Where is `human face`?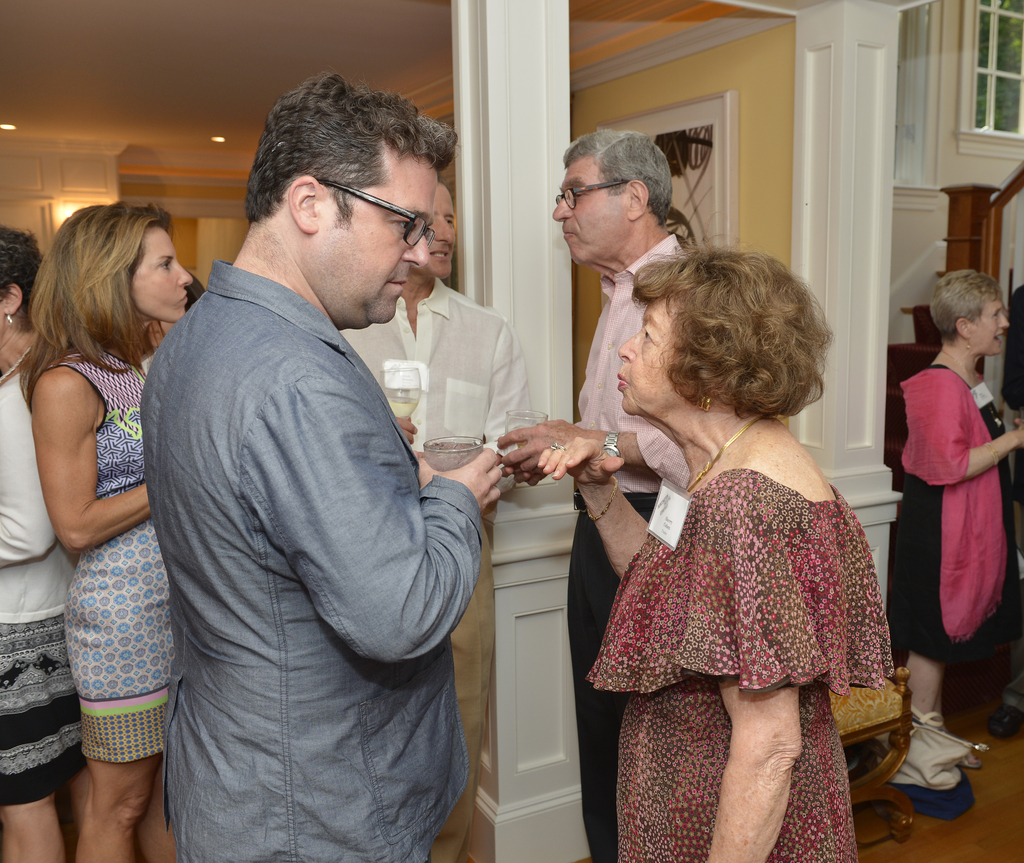
region(620, 299, 671, 410).
